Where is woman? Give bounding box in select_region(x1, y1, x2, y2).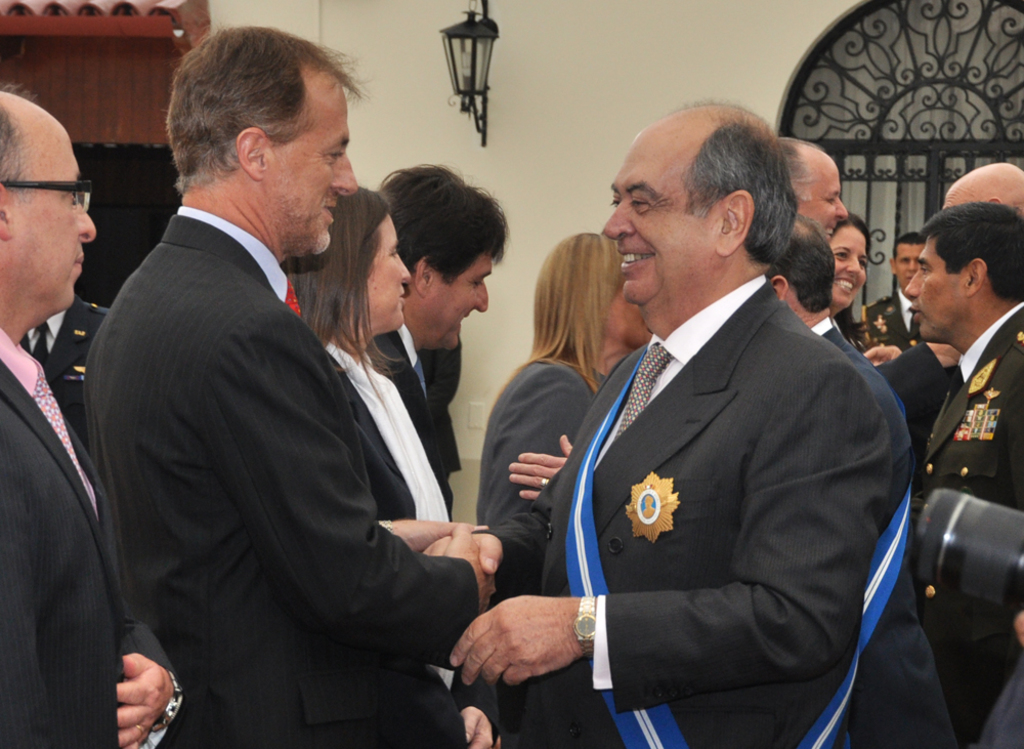
select_region(477, 231, 653, 748).
